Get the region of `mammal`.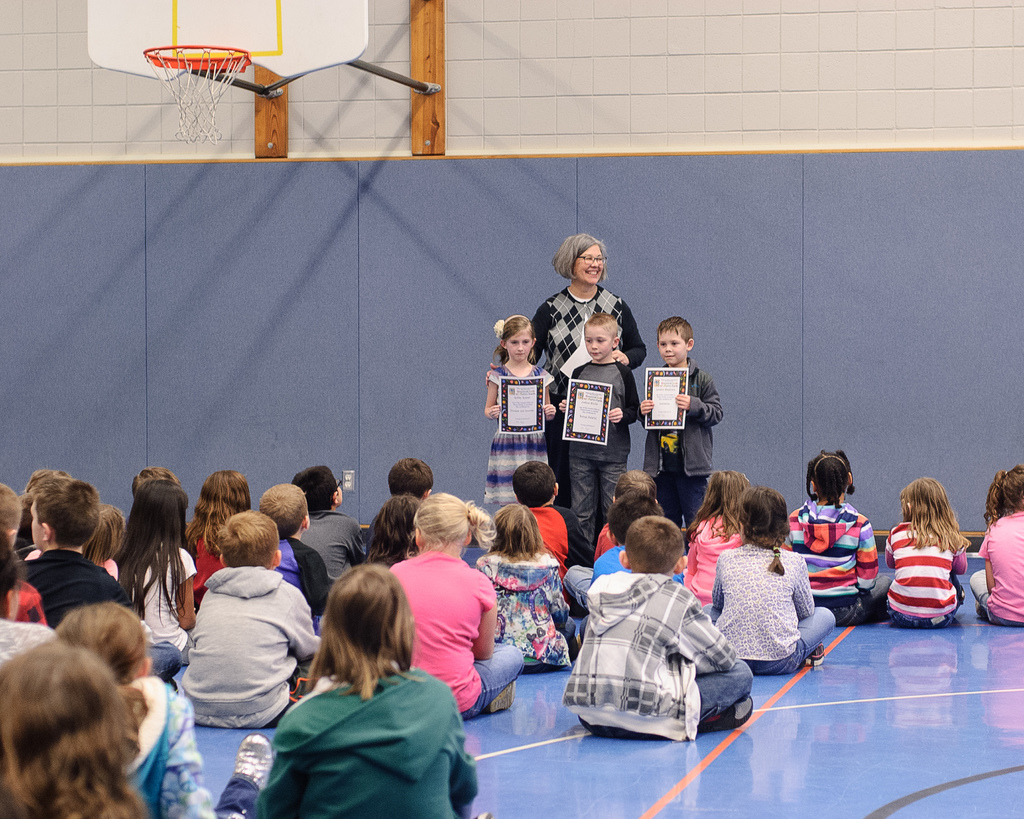
locate(116, 477, 203, 662).
